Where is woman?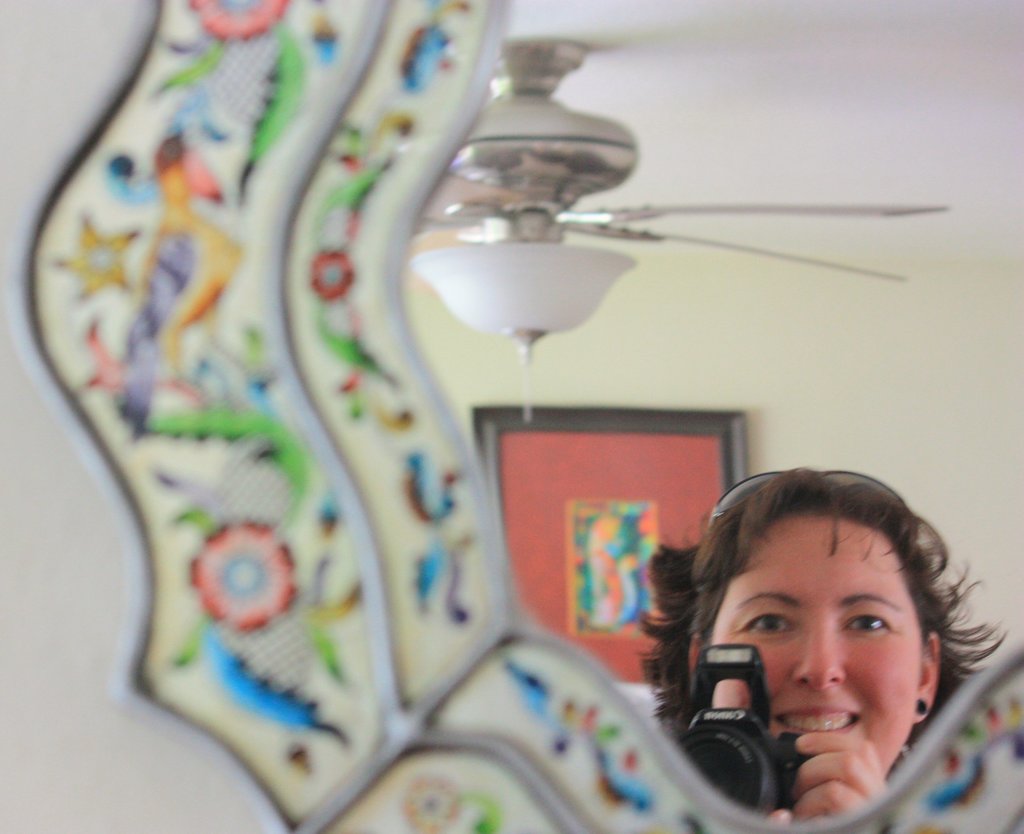
627:449:1019:821.
